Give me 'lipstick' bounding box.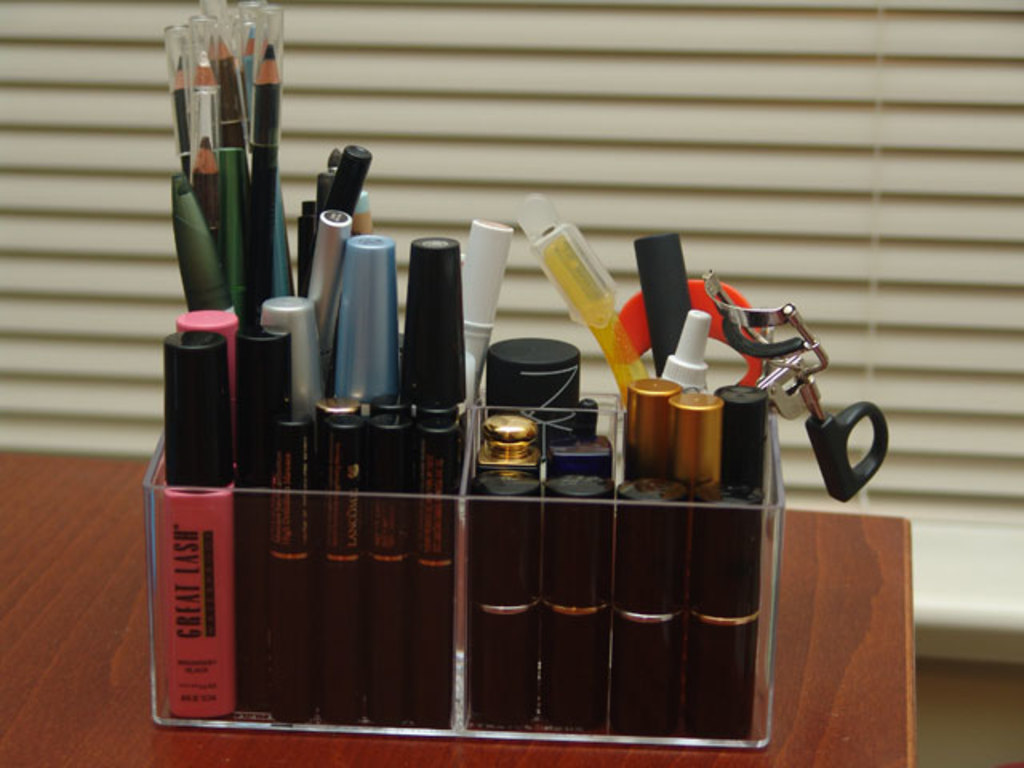
<box>541,470,611,728</box>.
